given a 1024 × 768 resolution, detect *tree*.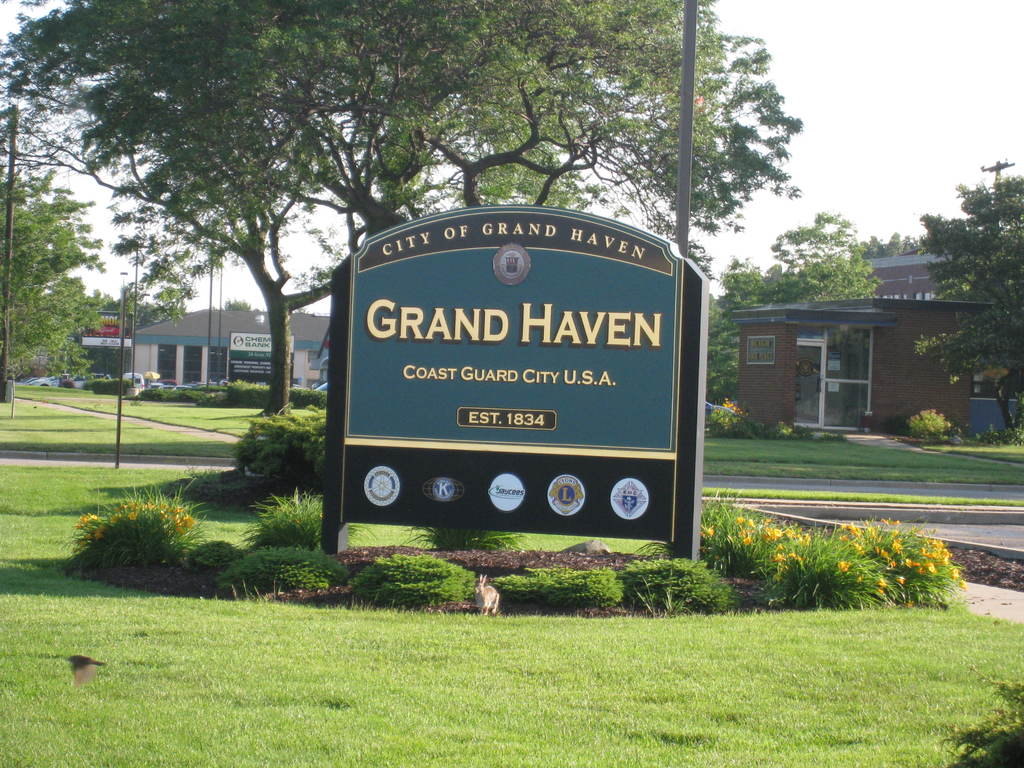
(left=709, top=212, right=881, bottom=404).
